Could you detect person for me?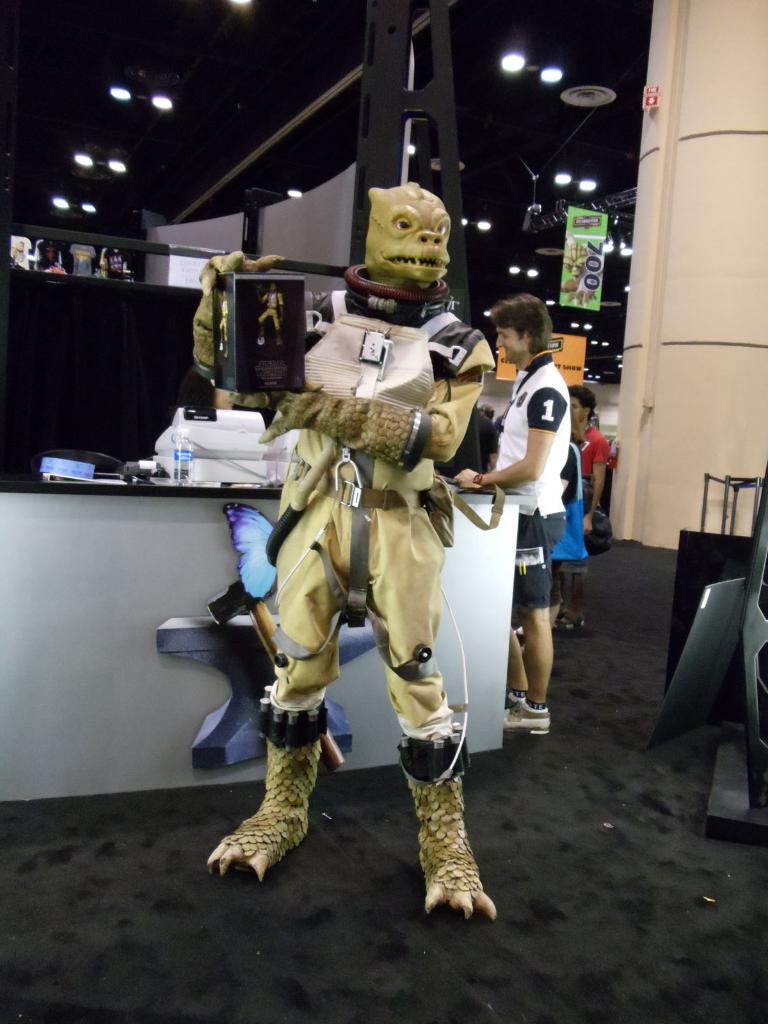
Detection result: rect(202, 209, 494, 922).
